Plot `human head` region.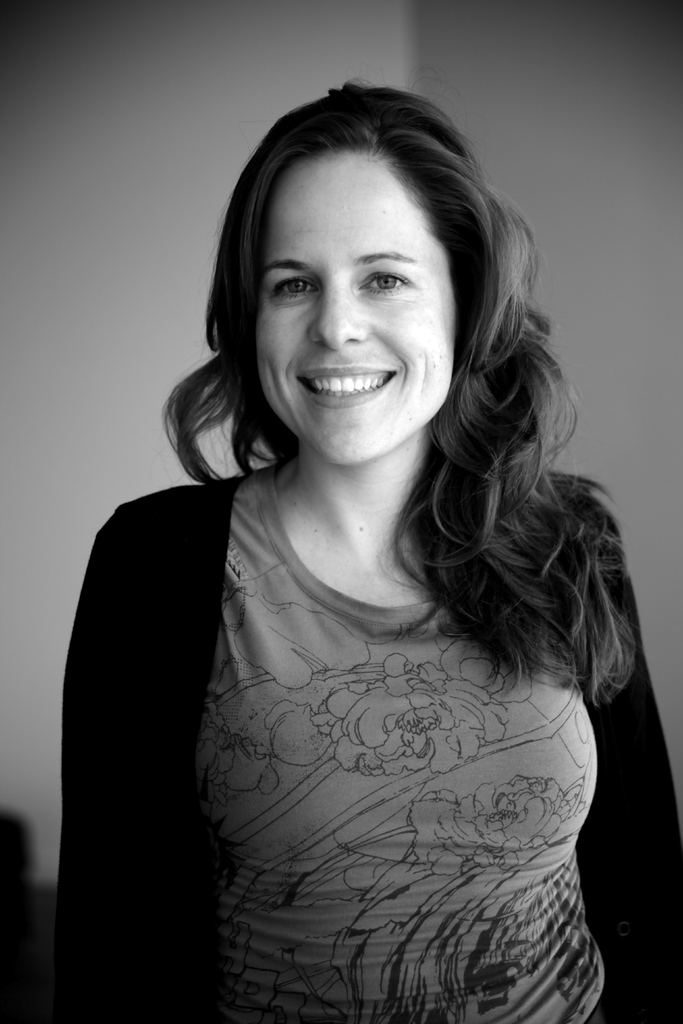
Plotted at crop(220, 77, 498, 437).
